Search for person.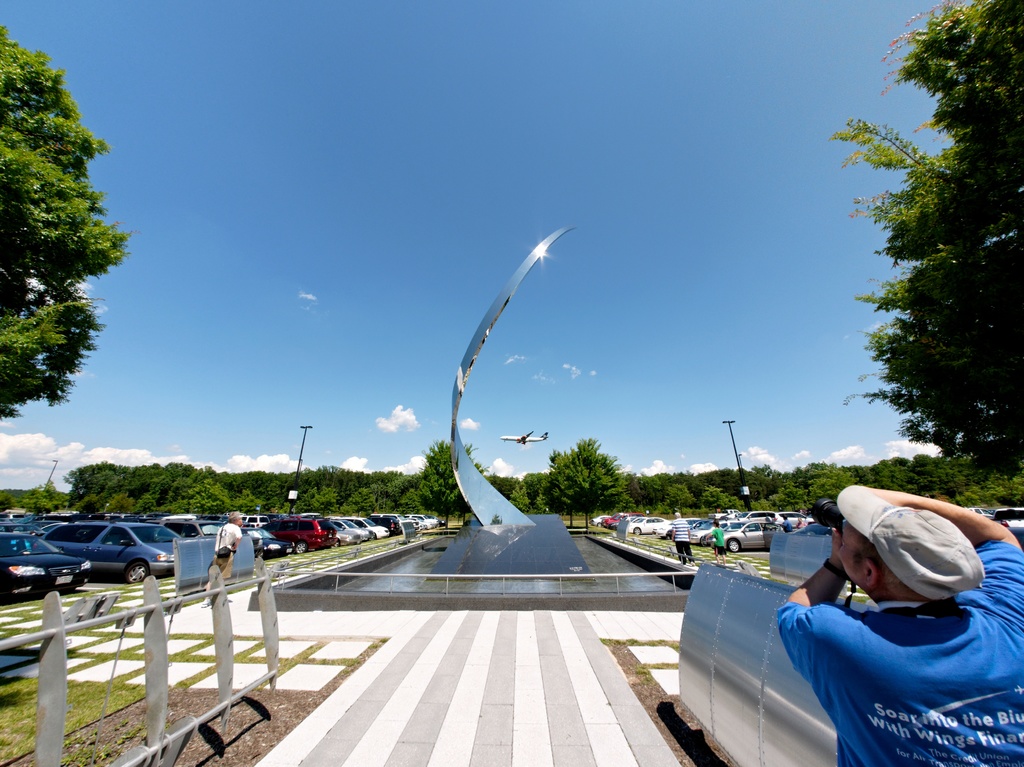
Found at [left=212, top=509, right=248, bottom=600].
